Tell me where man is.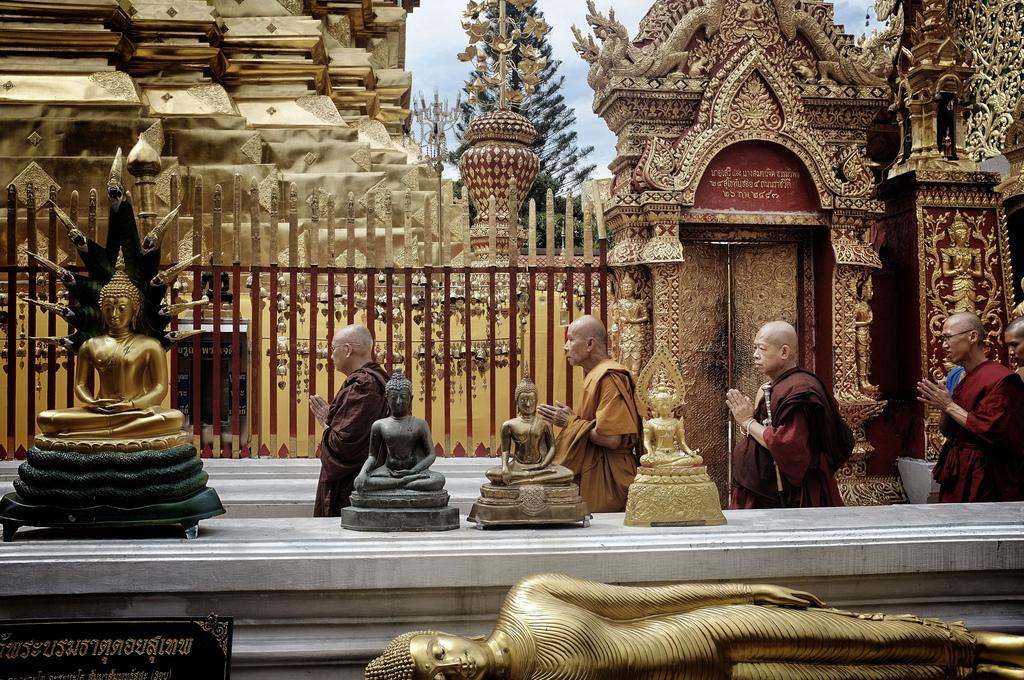
man is at region(38, 277, 184, 448).
